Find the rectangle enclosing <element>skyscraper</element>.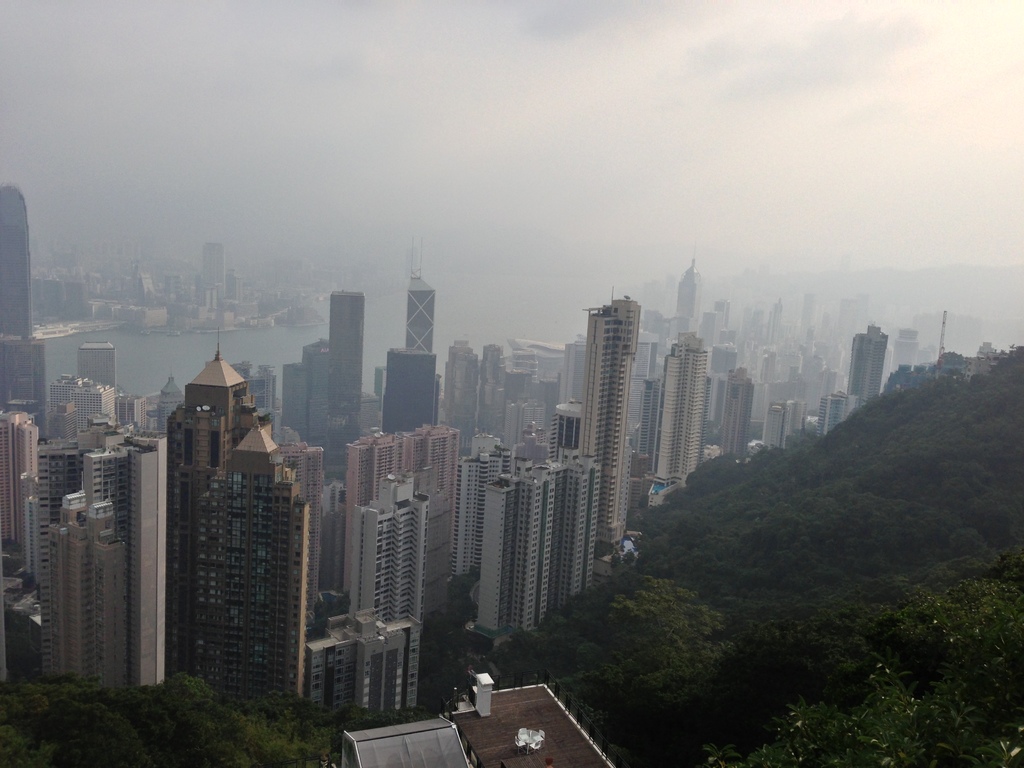
x1=442 y1=338 x2=480 y2=446.
